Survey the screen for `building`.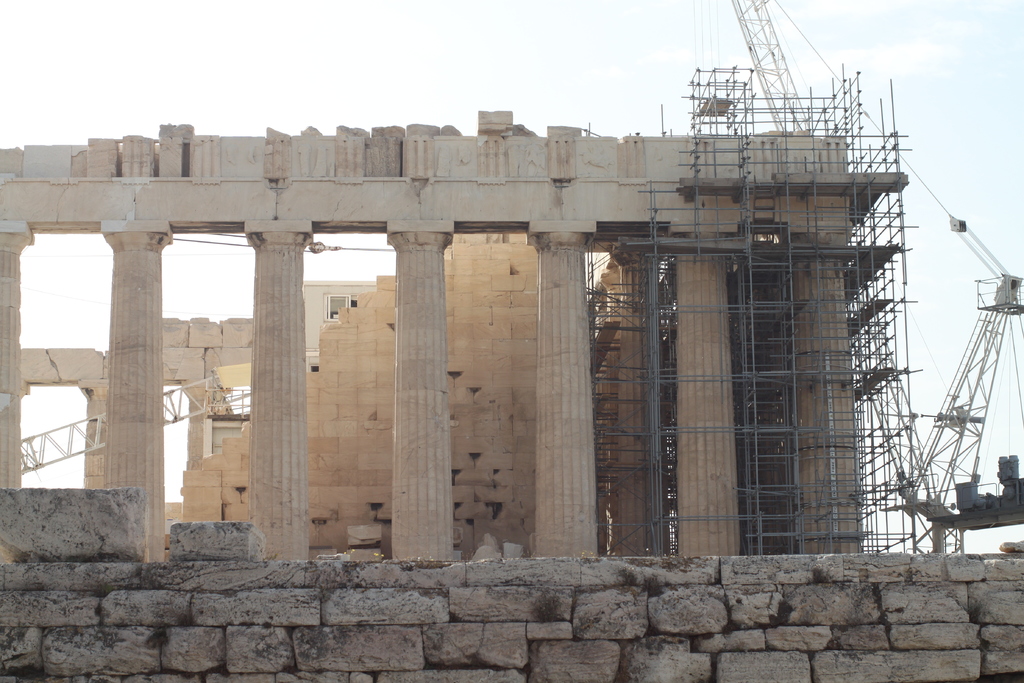
Survey found: x1=190, y1=276, x2=379, y2=472.
